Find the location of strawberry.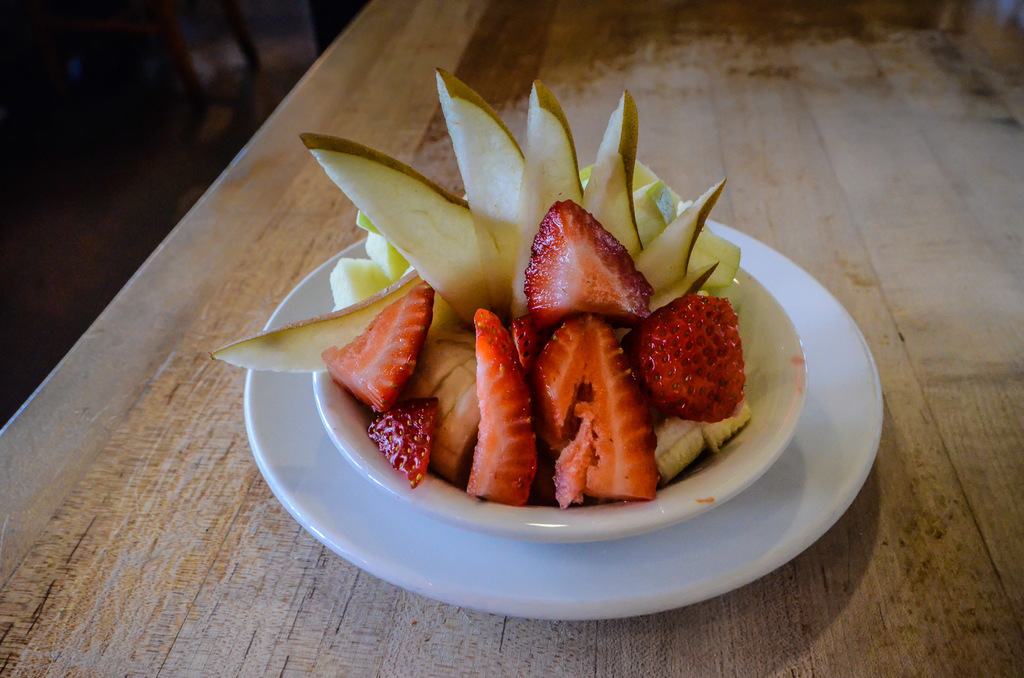
Location: bbox=(316, 276, 435, 415).
